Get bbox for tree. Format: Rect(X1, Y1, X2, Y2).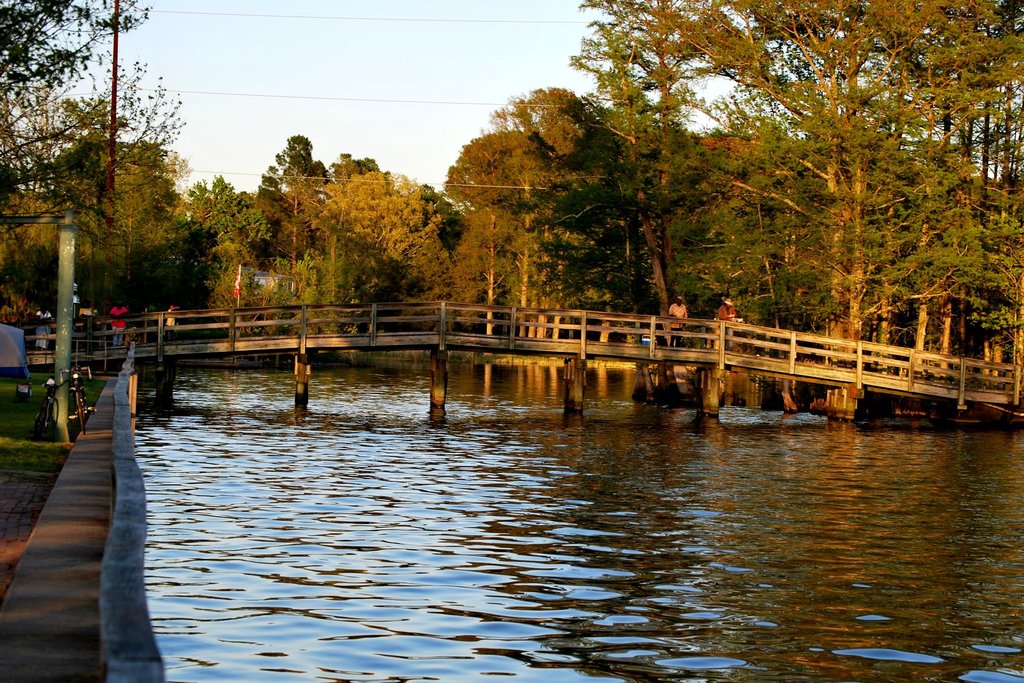
Rect(560, 0, 765, 340).
